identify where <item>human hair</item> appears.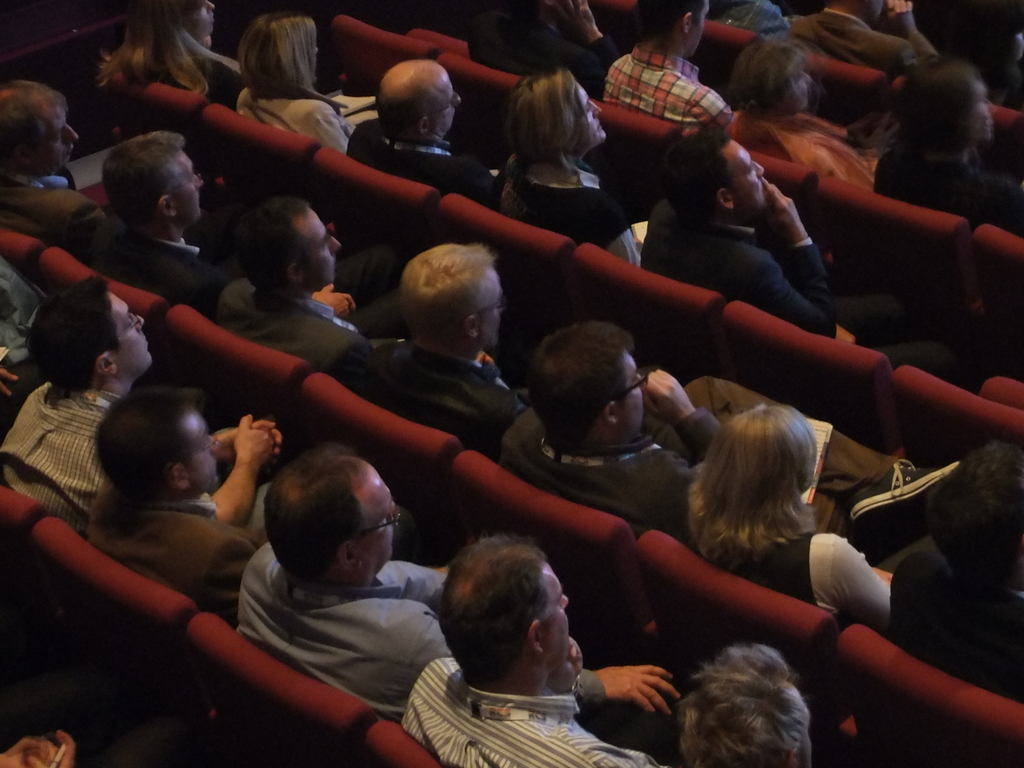
Appears at left=926, top=431, right=1023, bottom=584.
